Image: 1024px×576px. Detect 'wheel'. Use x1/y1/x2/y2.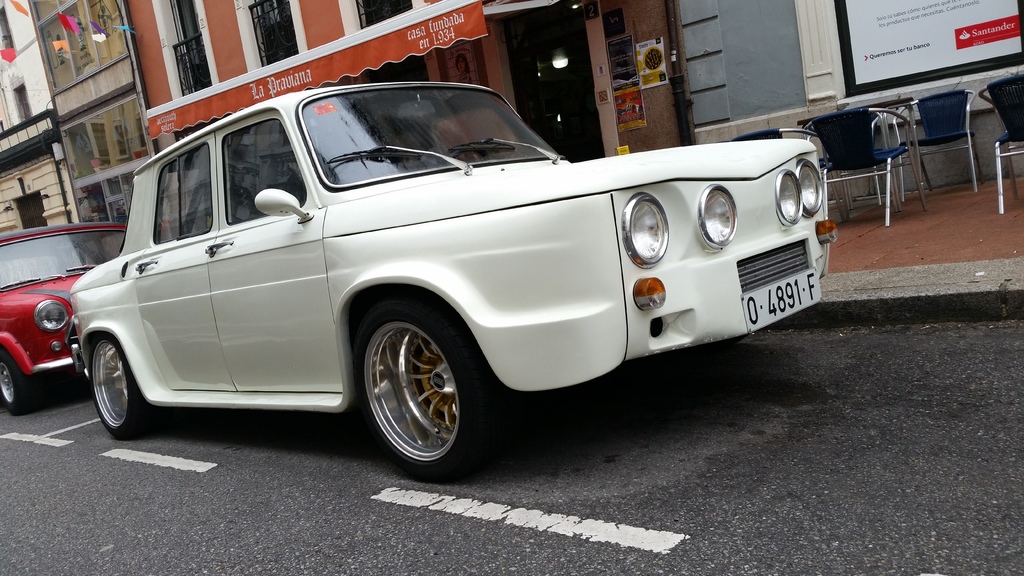
0/352/39/419.
